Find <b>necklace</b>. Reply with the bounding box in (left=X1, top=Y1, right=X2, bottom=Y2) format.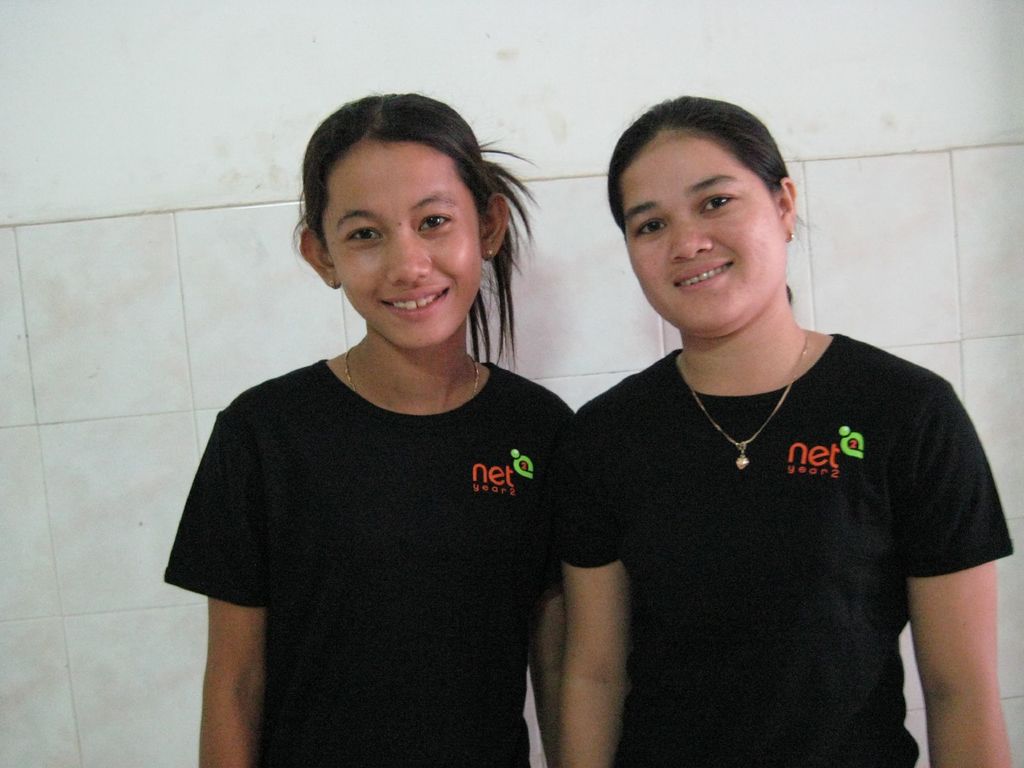
(left=342, top=346, right=475, bottom=401).
